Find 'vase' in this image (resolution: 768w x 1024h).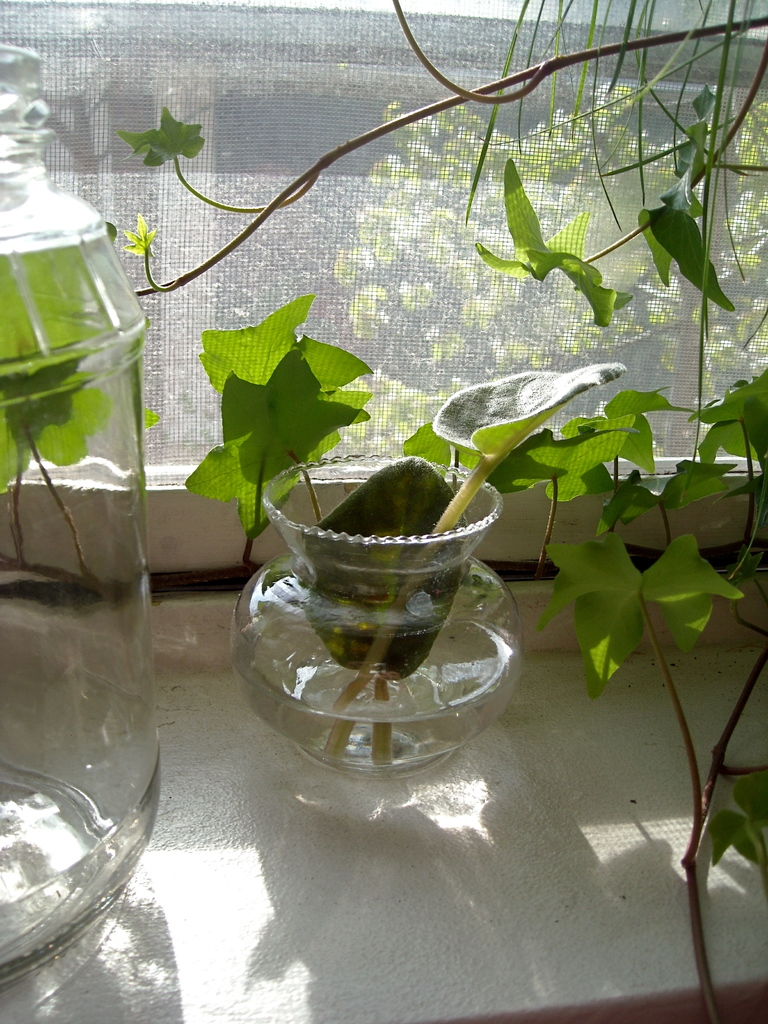
226:449:527:781.
